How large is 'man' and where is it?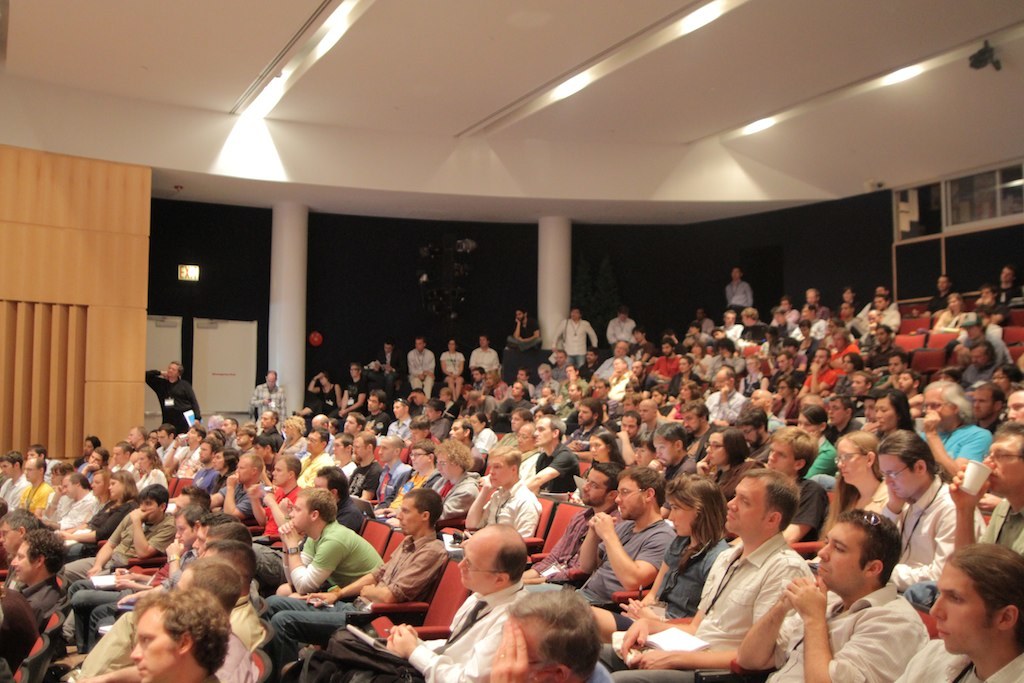
Bounding box: detection(146, 357, 205, 433).
